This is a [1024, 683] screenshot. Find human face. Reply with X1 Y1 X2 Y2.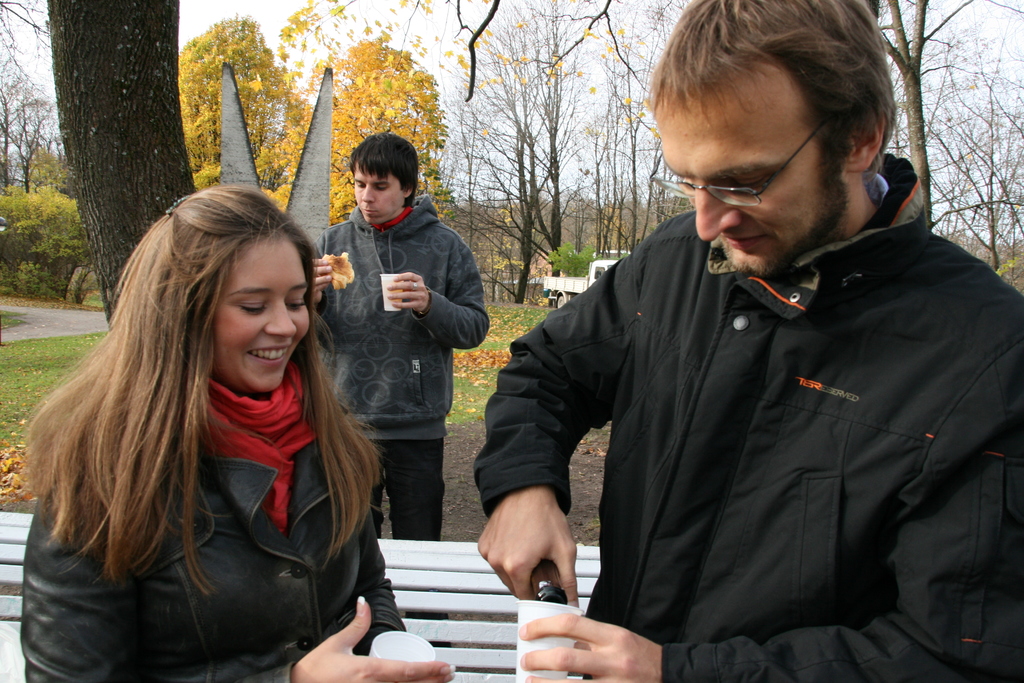
652 97 857 279.
